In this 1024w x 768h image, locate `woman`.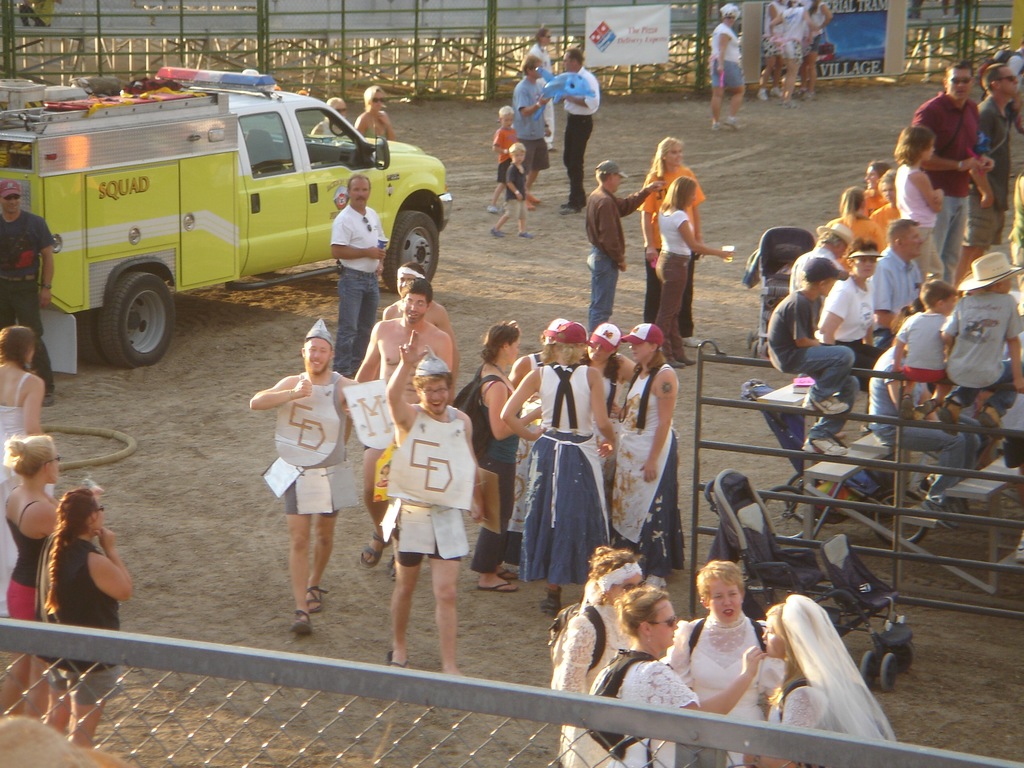
Bounding box: <box>0,428,72,723</box>.
